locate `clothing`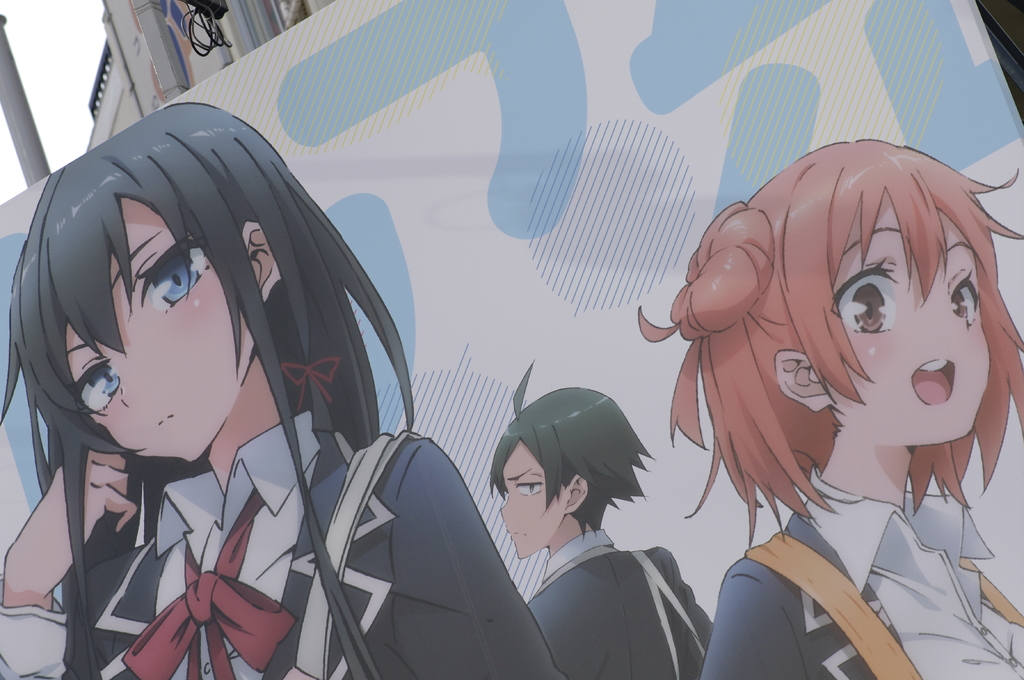
pyautogui.locateOnScreen(703, 476, 1023, 679)
